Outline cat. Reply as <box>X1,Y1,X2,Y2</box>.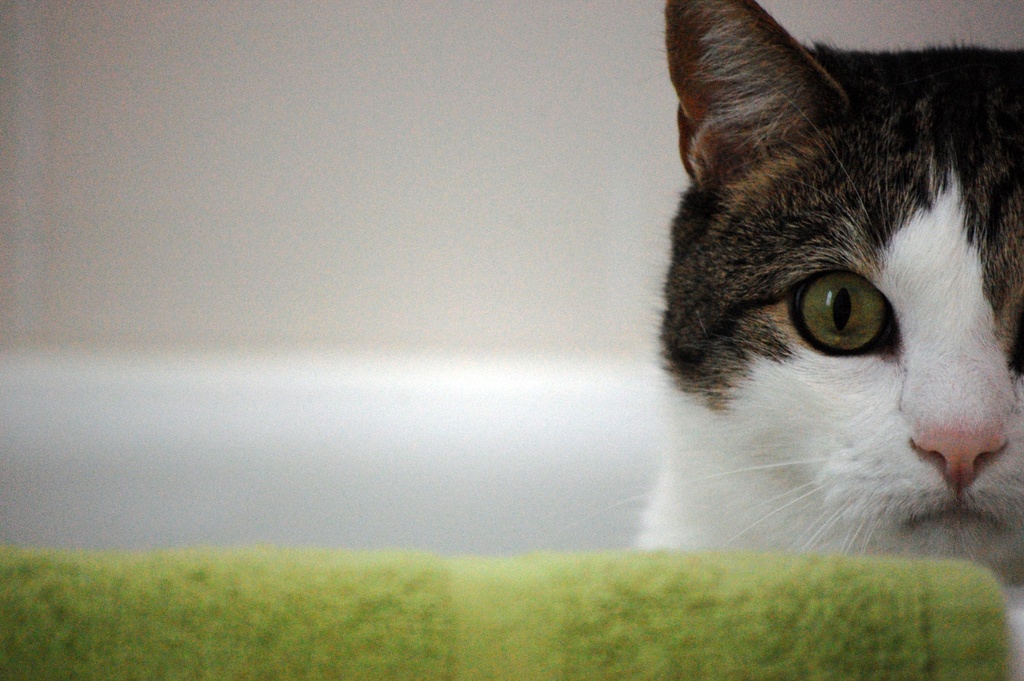
<box>616,0,1023,680</box>.
